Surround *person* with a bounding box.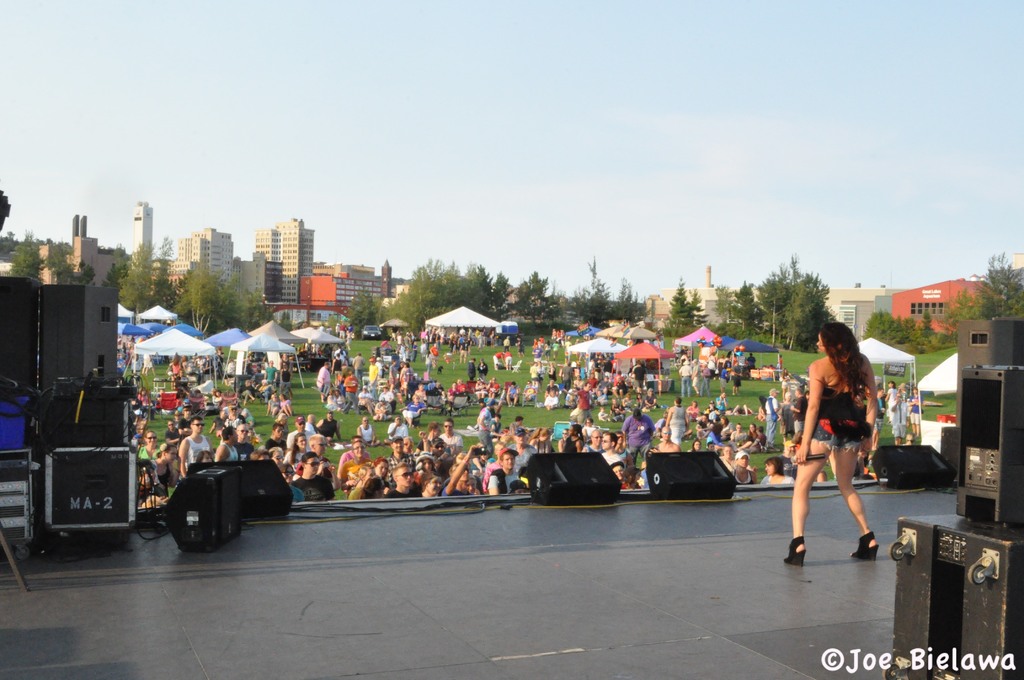
x1=280, y1=393, x2=295, y2=416.
